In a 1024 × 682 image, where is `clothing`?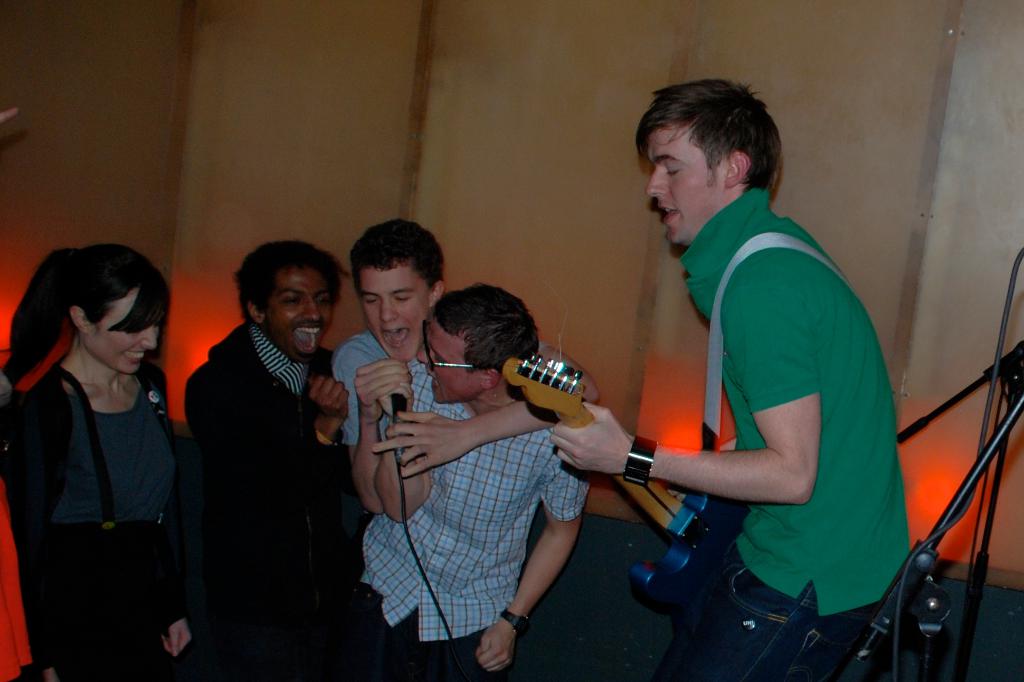
bbox=(361, 362, 589, 639).
